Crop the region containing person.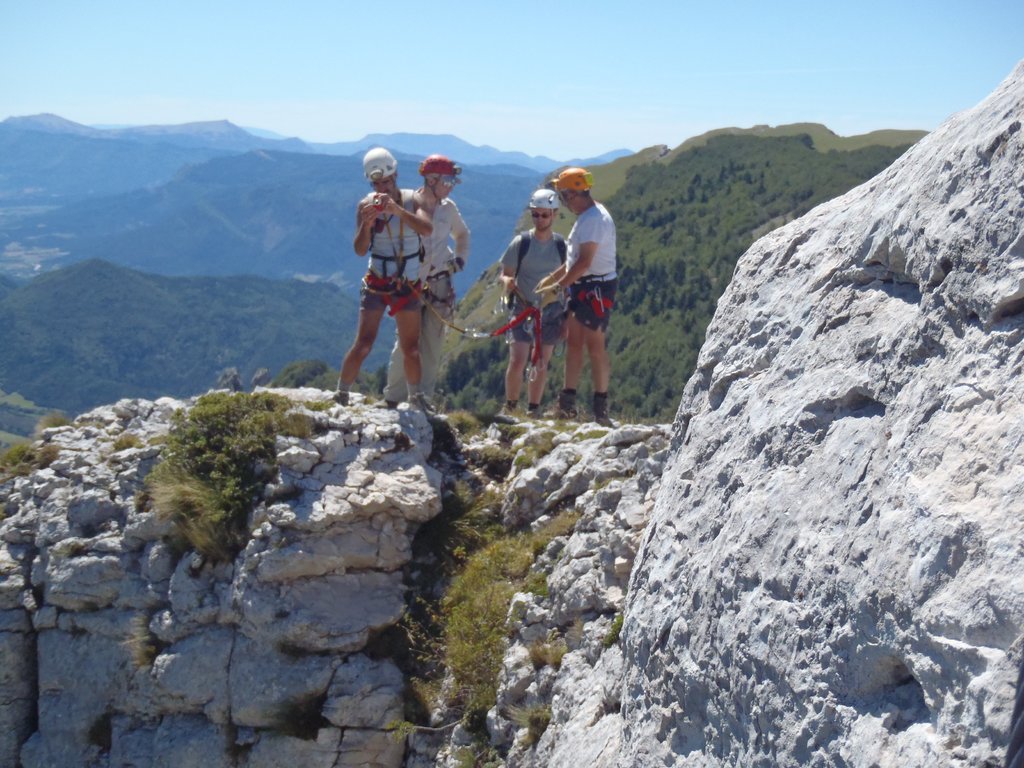
Crop region: {"x1": 384, "y1": 152, "x2": 477, "y2": 406}.
